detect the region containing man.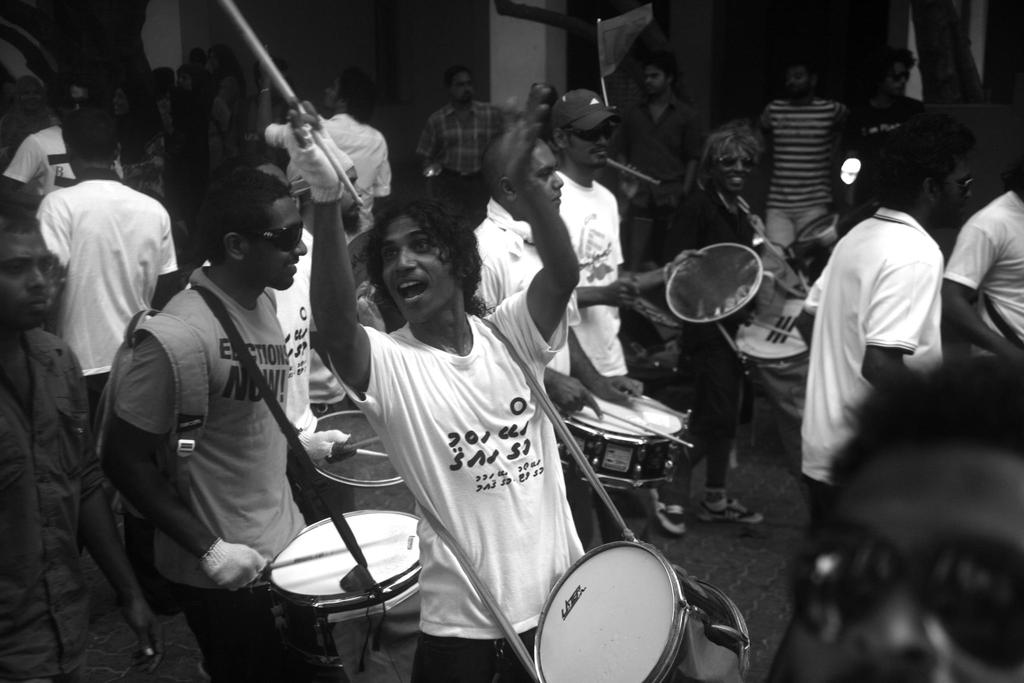
[790, 147, 954, 547].
